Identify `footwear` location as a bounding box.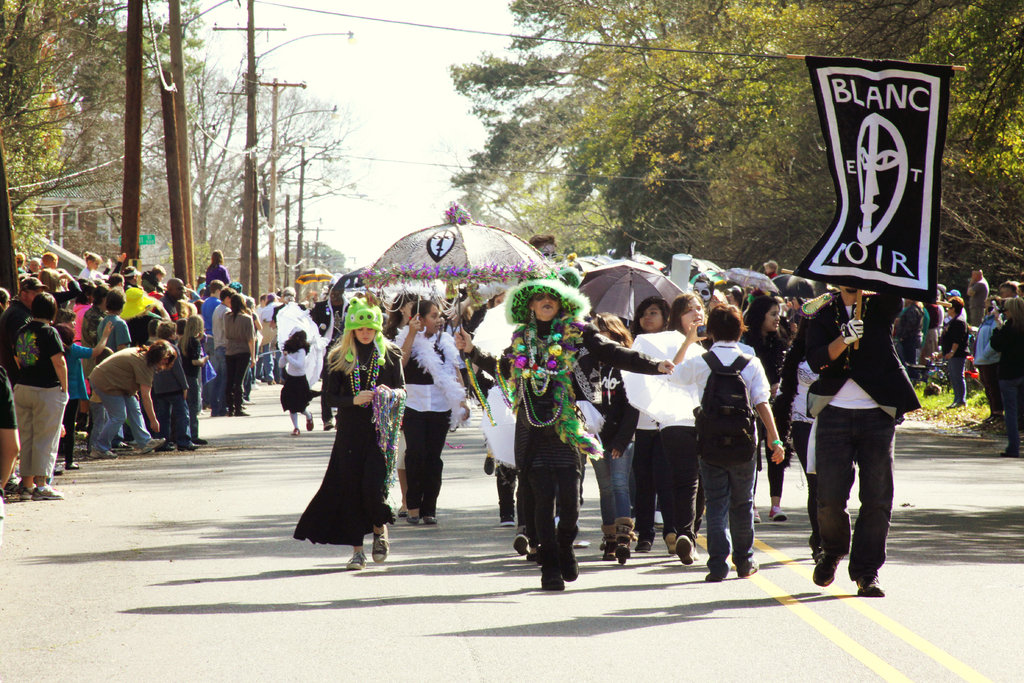
x1=306 y1=415 x2=312 y2=430.
